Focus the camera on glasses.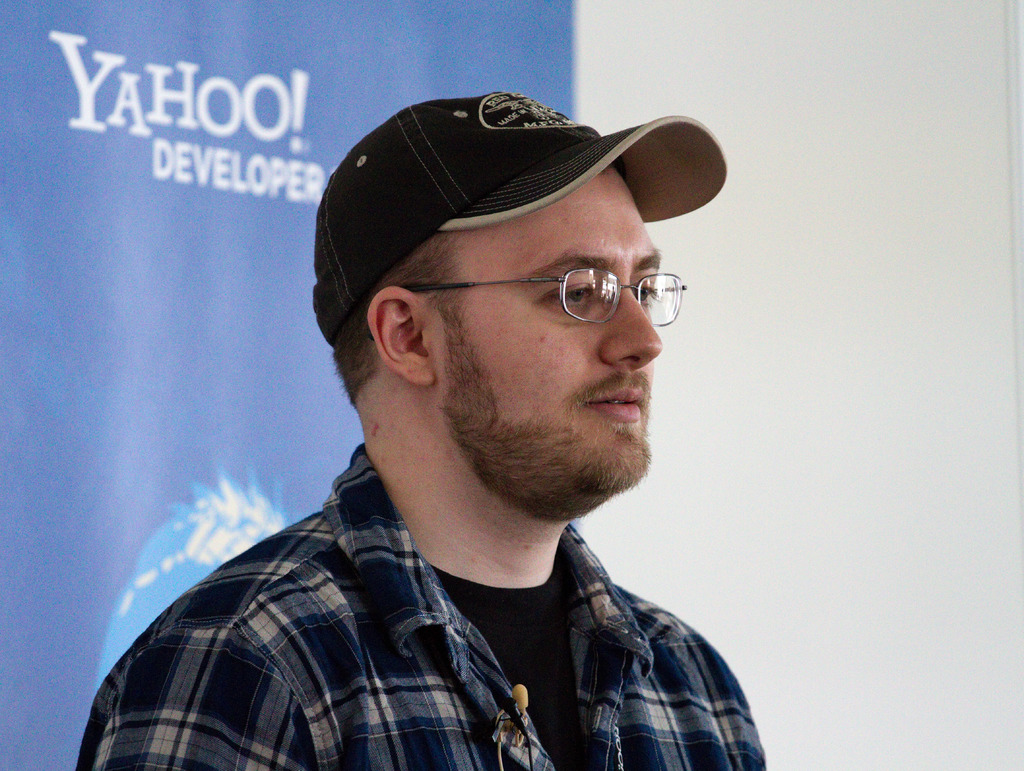
Focus region: [370,266,689,337].
